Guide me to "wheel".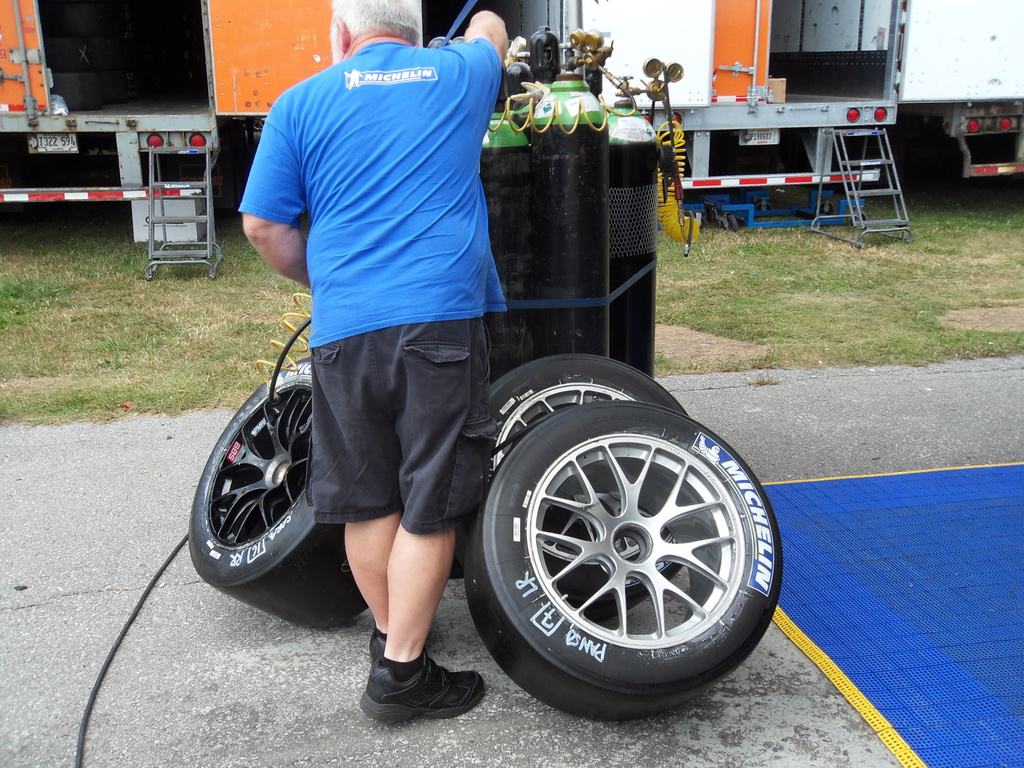
Guidance: x1=189, y1=355, x2=368, y2=627.
